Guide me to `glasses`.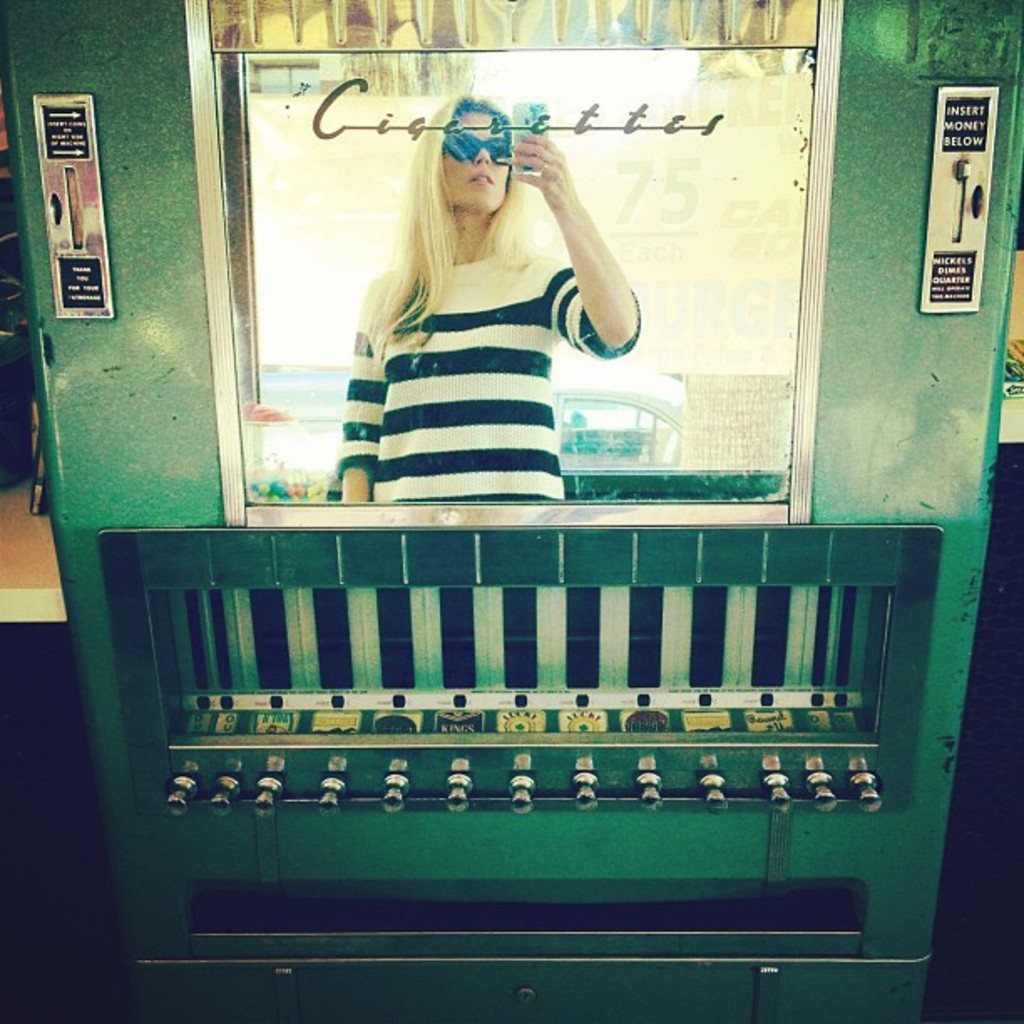
Guidance: BBox(438, 131, 510, 166).
